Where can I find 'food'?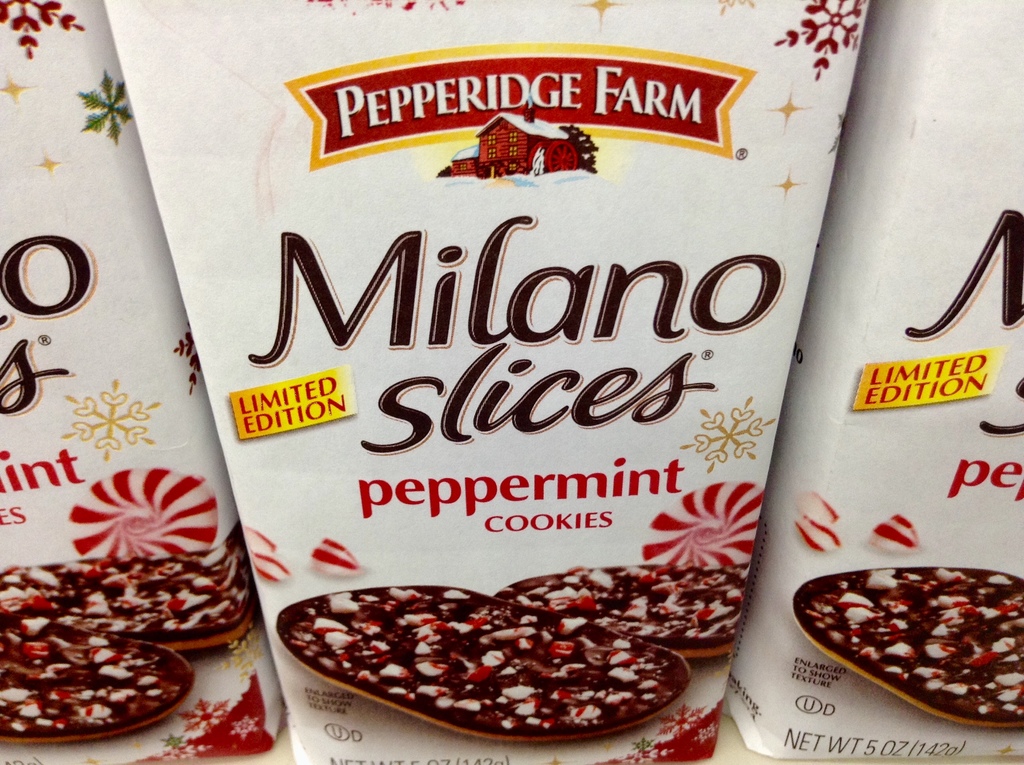
You can find it at 0/519/257/652.
